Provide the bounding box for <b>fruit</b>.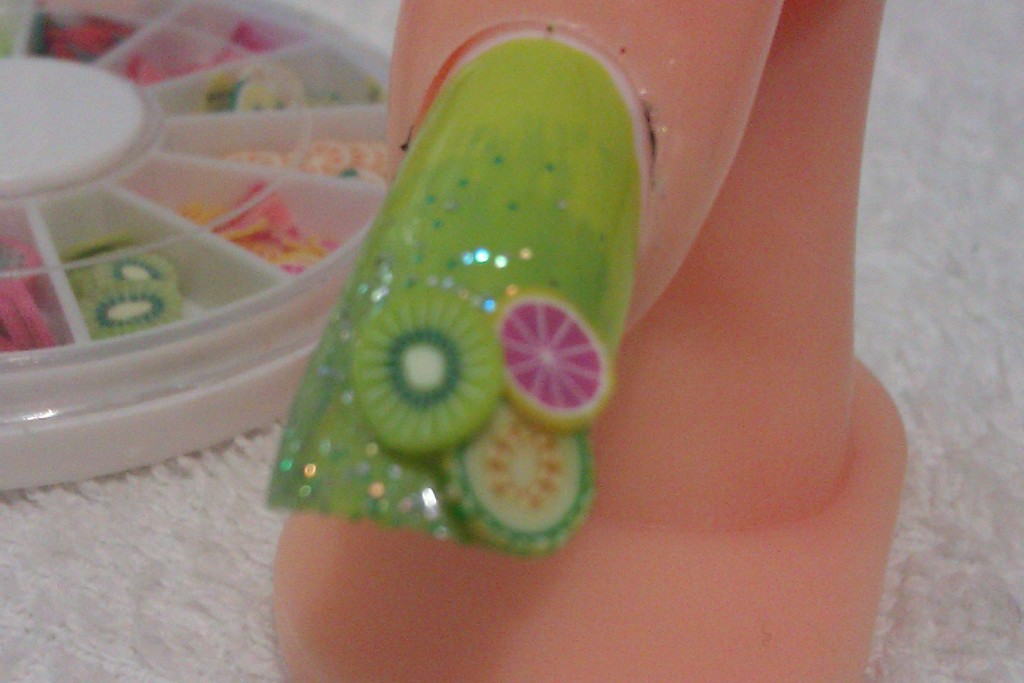
bbox=[436, 397, 598, 553].
